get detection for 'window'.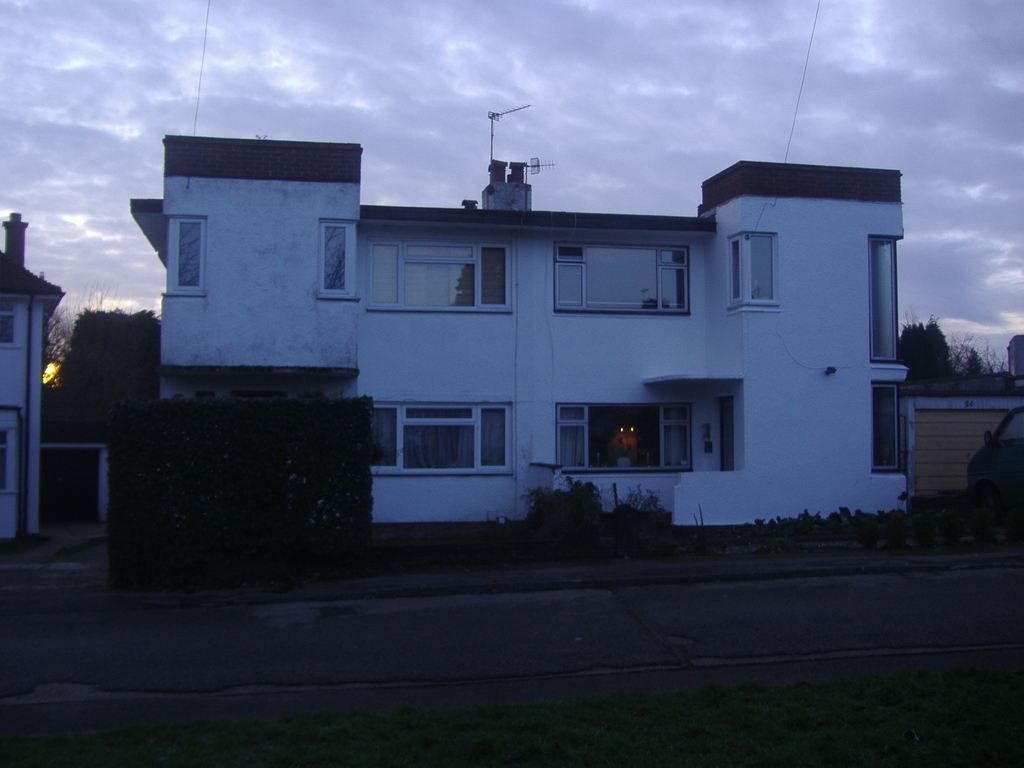
Detection: [x1=556, y1=399, x2=689, y2=473].
